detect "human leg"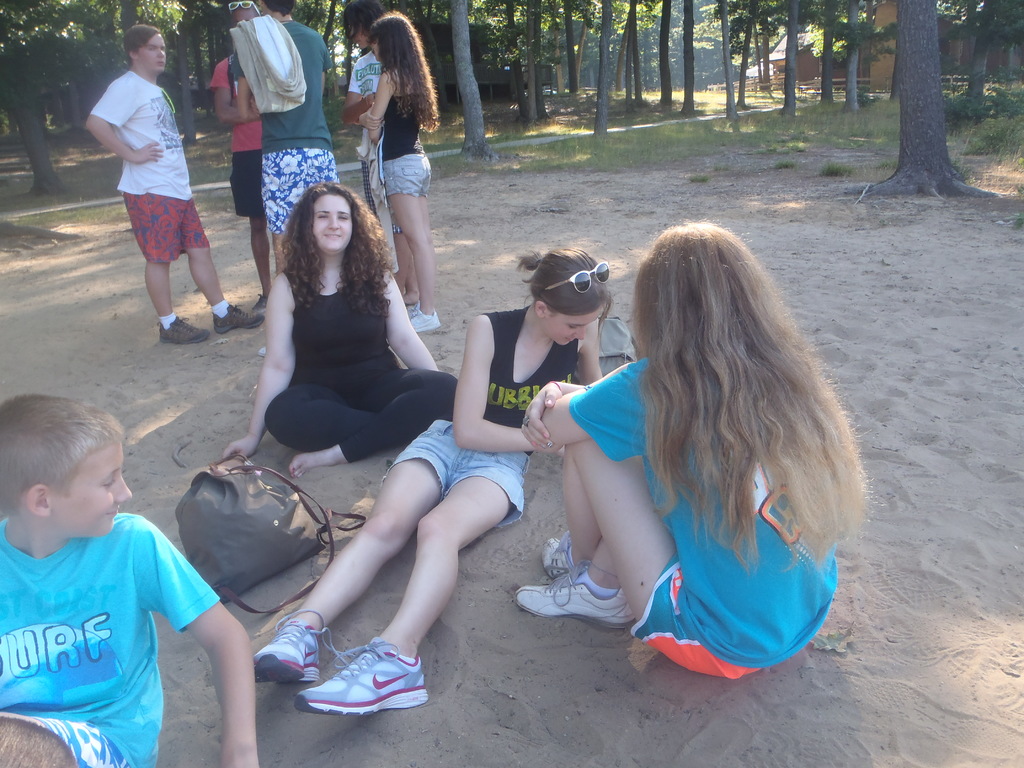
[388, 227, 421, 301]
